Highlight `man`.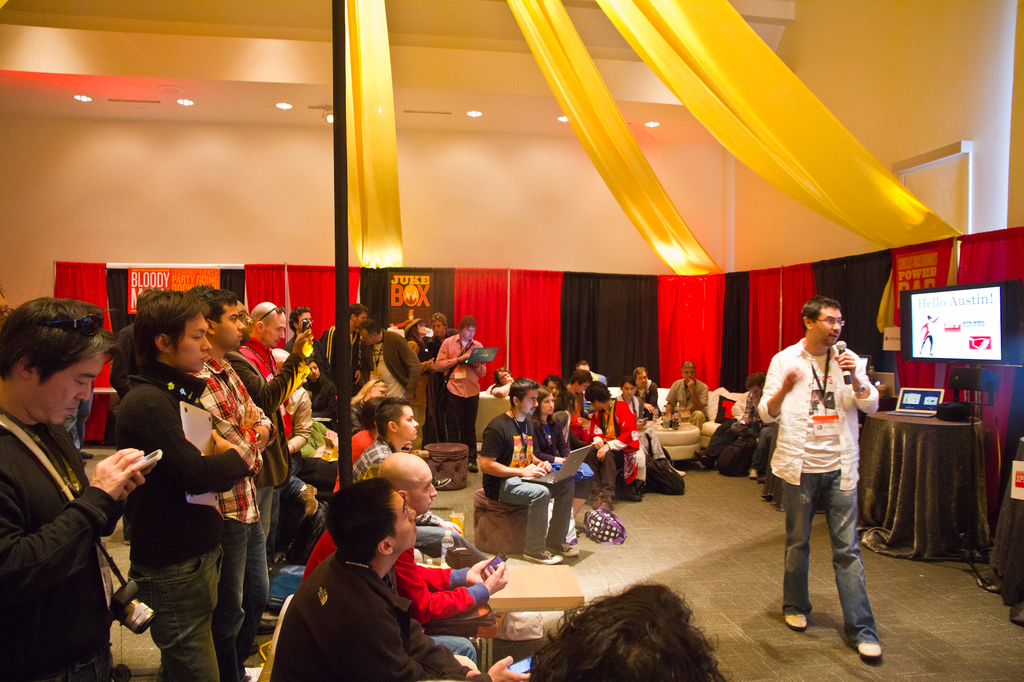
Highlighted region: 280/344/318/567.
